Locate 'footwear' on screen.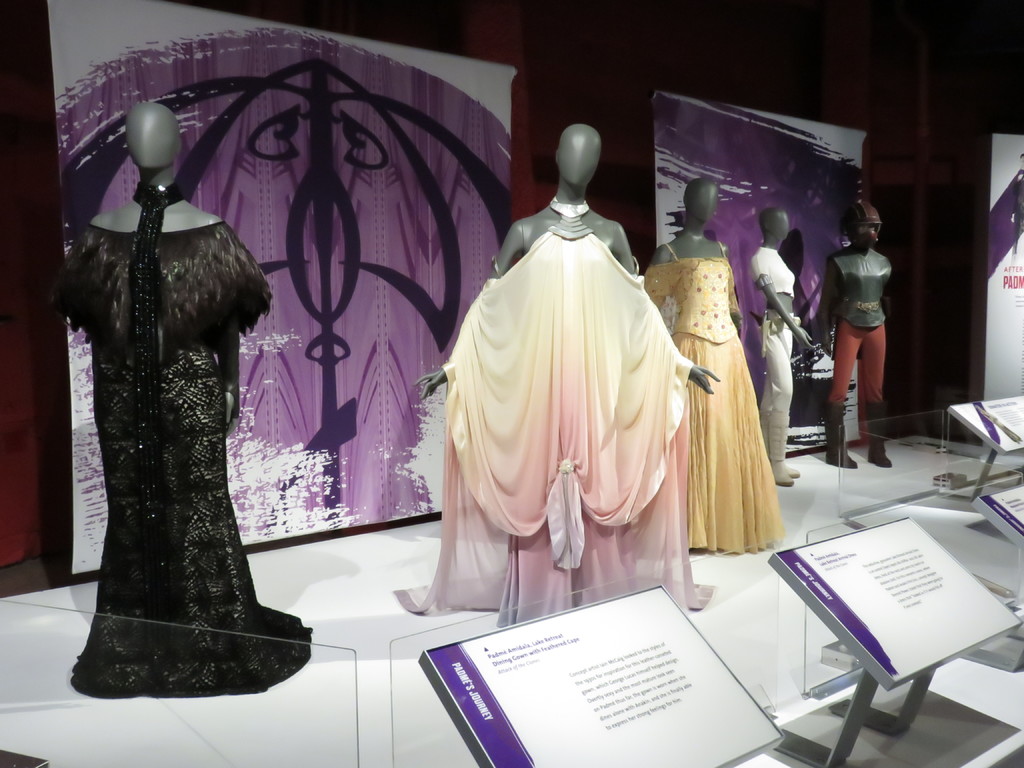
On screen at Rect(862, 403, 891, 466).
